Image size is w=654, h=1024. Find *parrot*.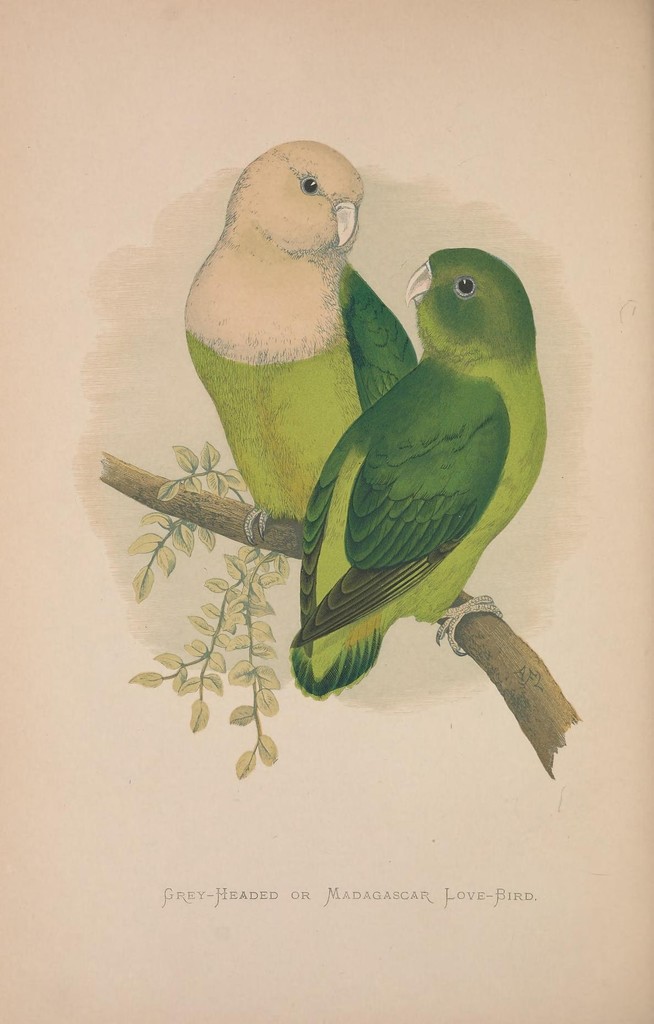
<region>183, 140, 414, 534</region>.
